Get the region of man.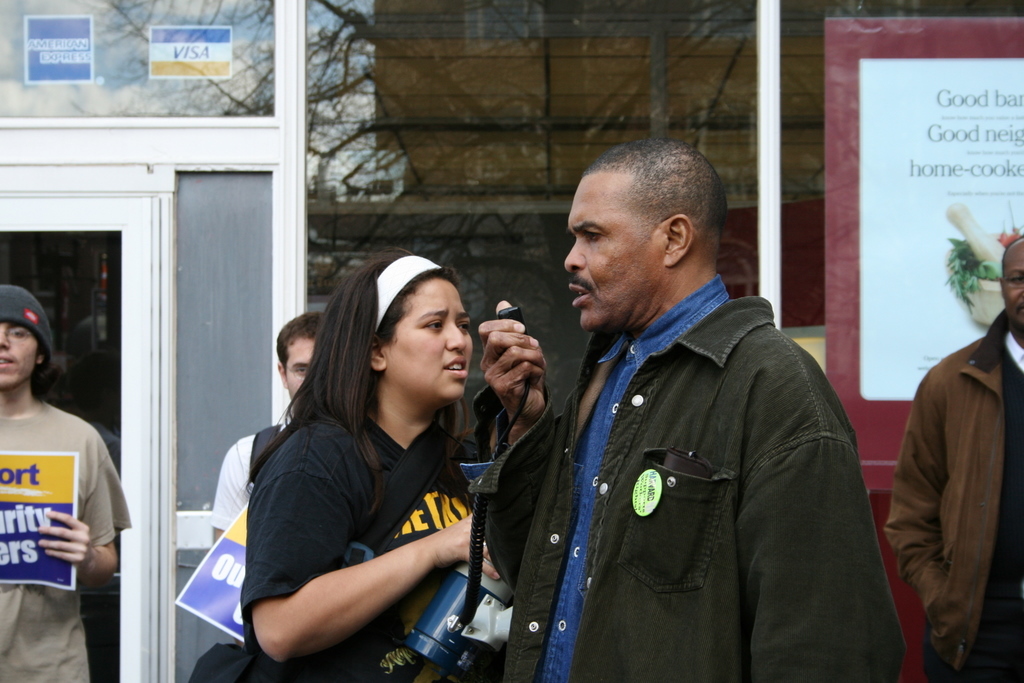
locate(476, 129, 894, 676).
